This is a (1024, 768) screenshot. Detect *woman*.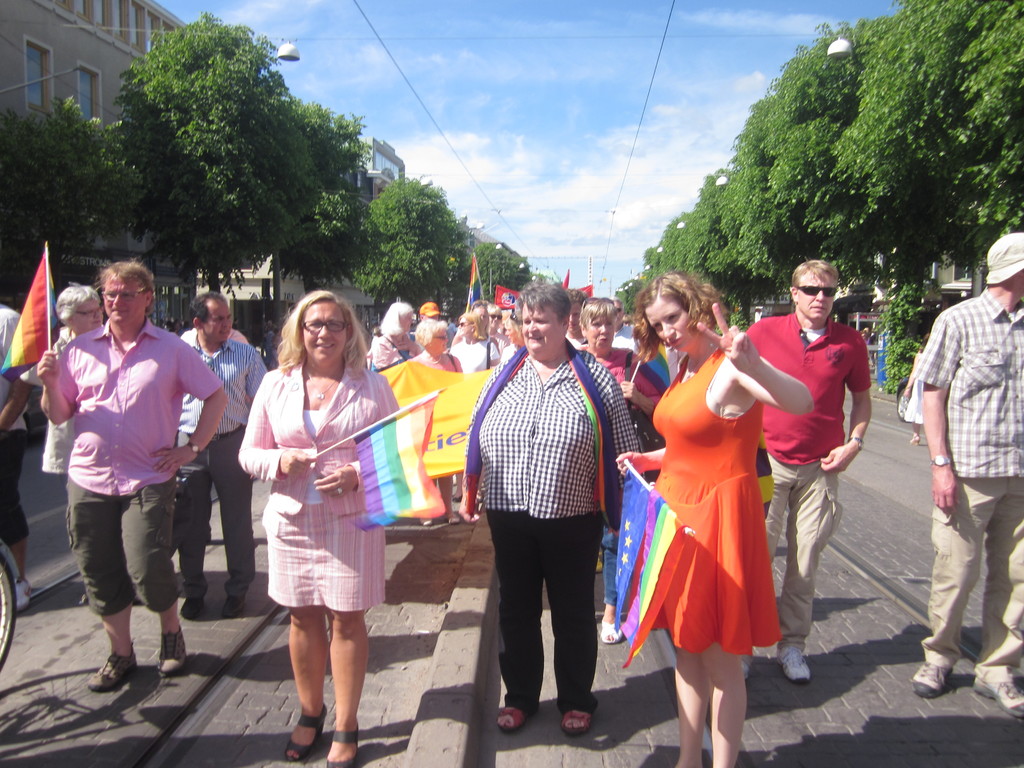
[458, 273, 645, 730].
